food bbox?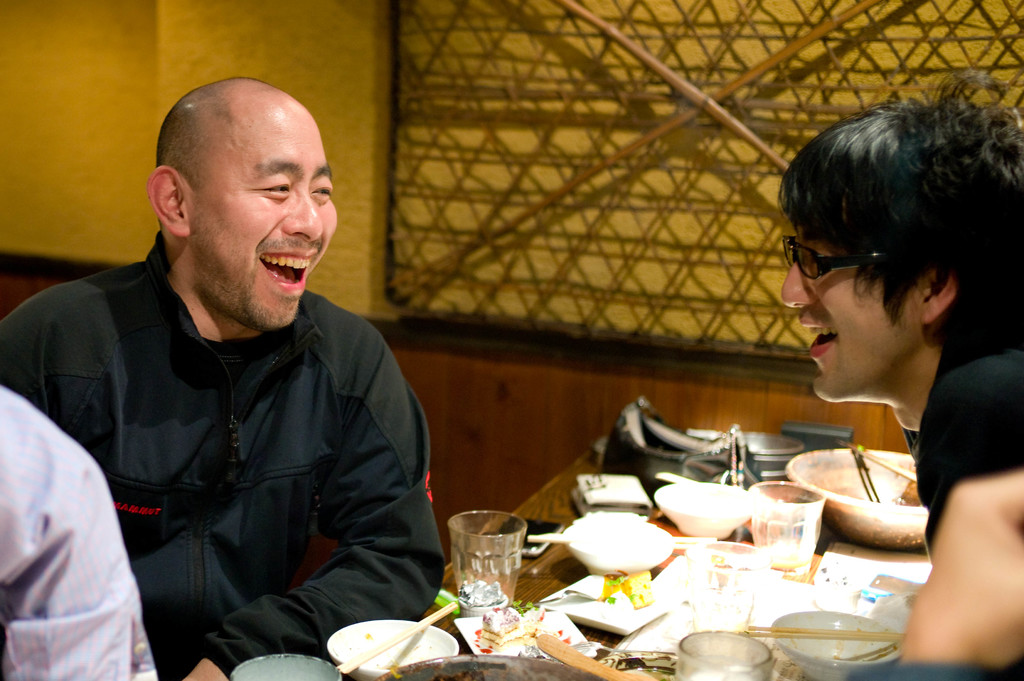
box(472, 602, 564, 653)
